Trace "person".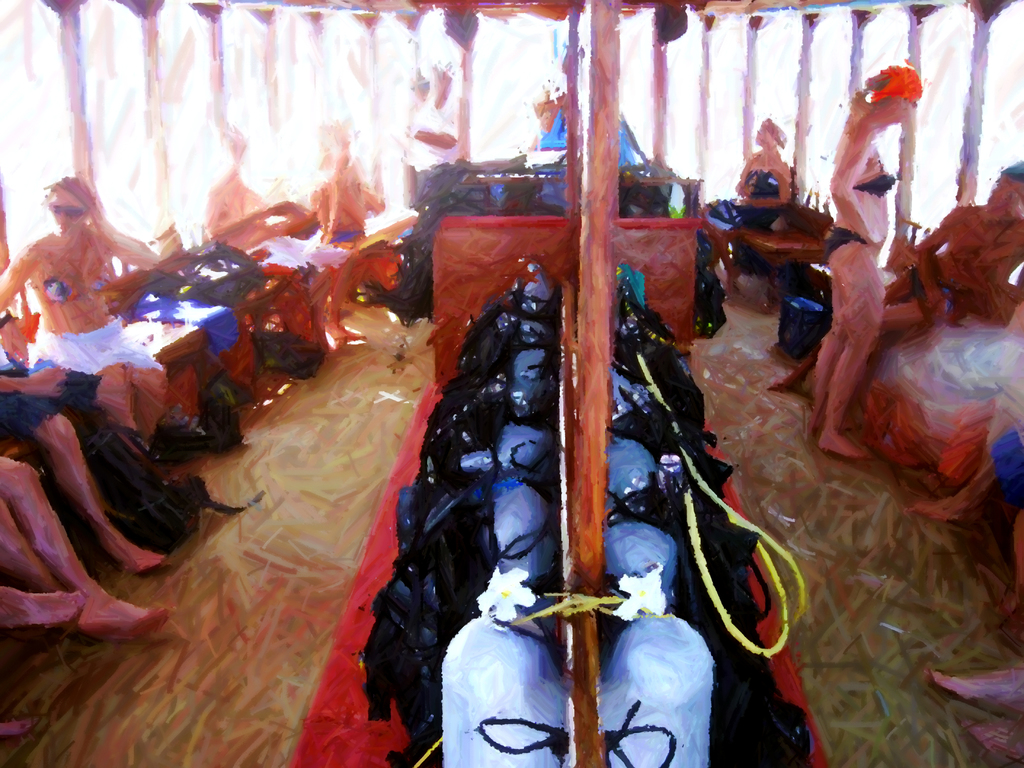
Traced to (x1=199, y1=129, x2=358, y2=358).
